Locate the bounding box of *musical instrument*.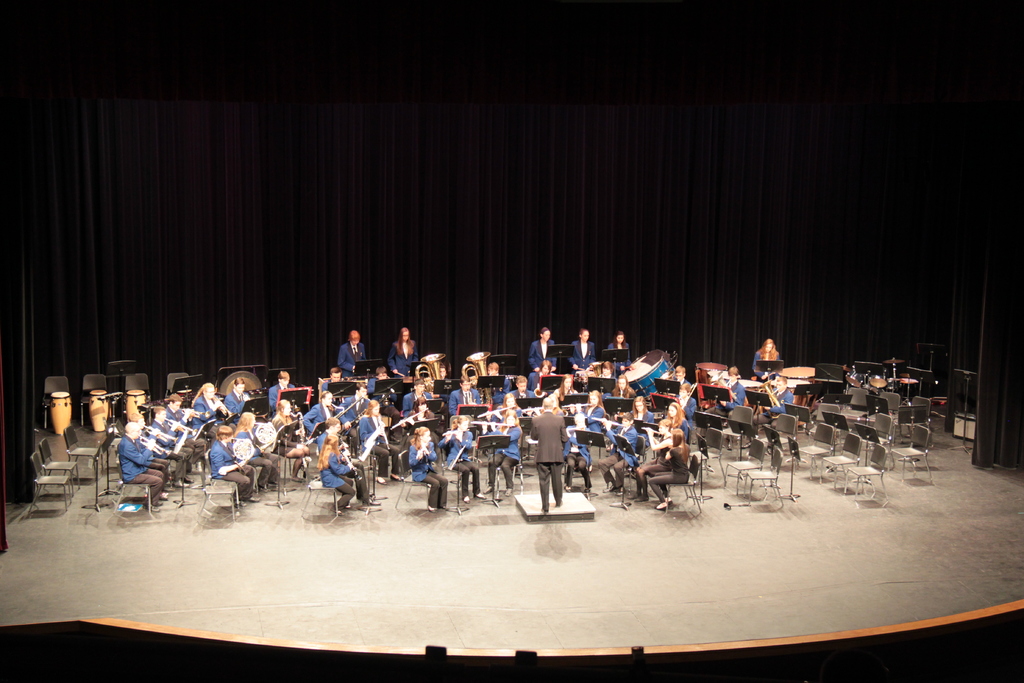
Bounding box: 121 386 150 424.
